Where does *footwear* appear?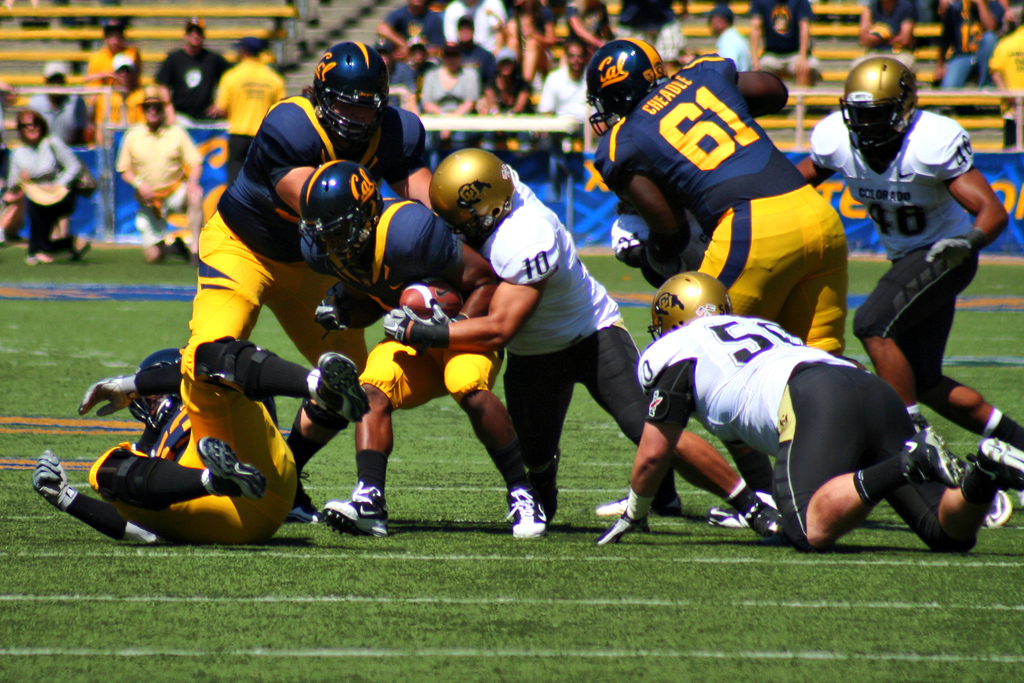
Appears at select_region(195, 438, 266, 502).
